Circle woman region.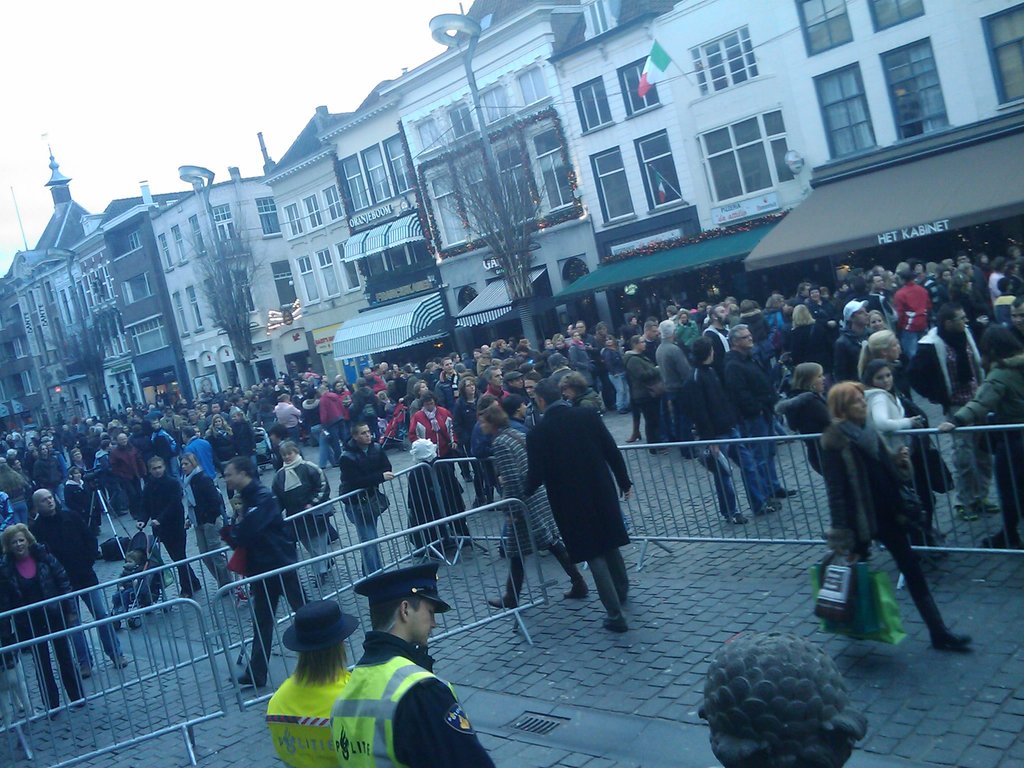
Region: box(320, 384, 346, 444).
